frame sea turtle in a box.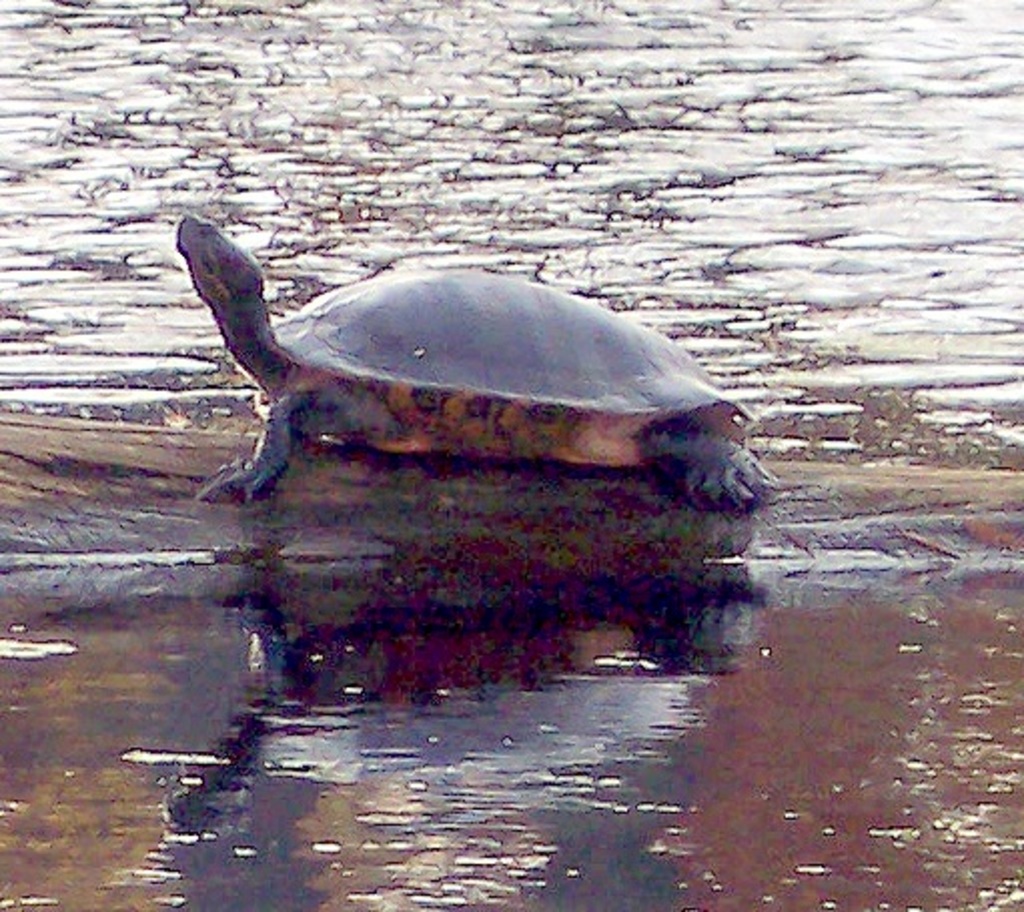
[left=162, top=212, right=774, bottom=535].
